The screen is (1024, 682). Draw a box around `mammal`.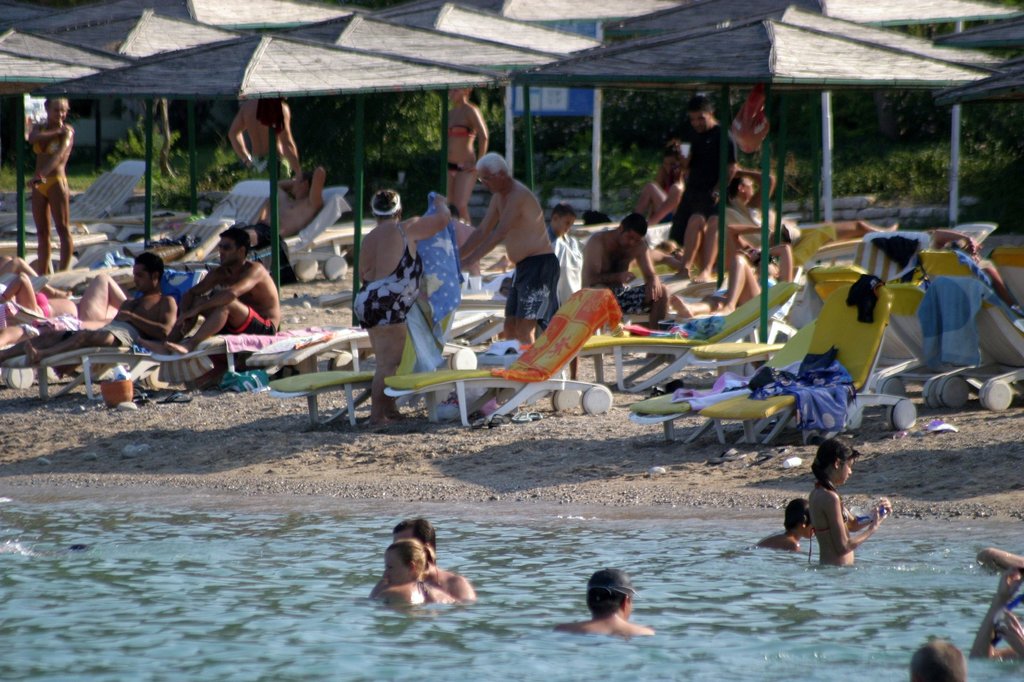
<bbox>582, 212, 669, 329</bbox>.
